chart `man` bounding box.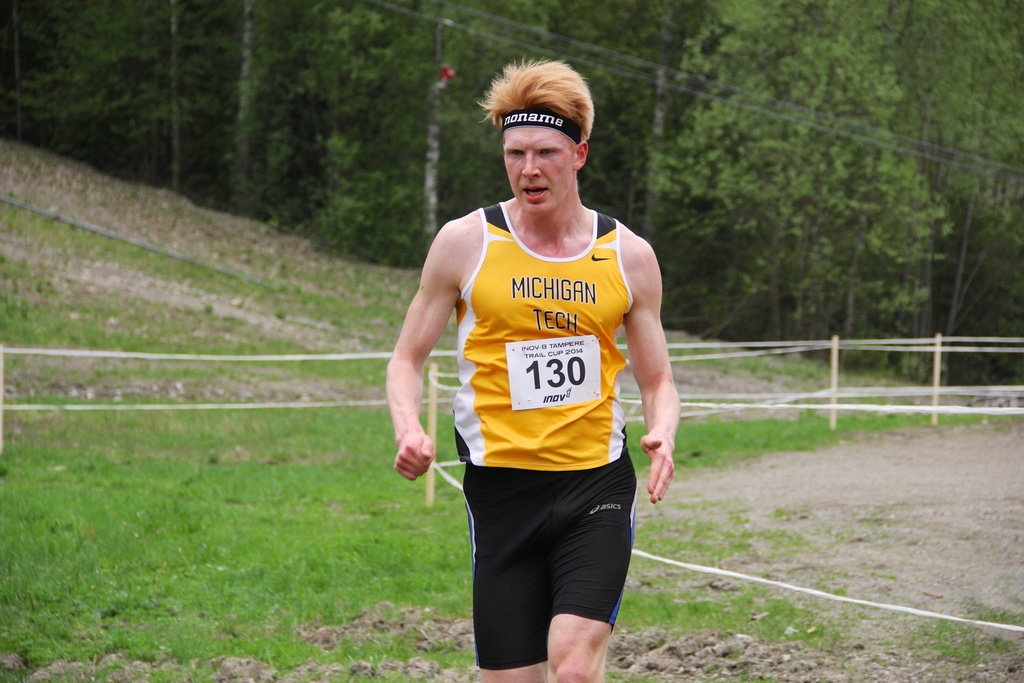
Charted: crop(385, 60, 678, 682).
